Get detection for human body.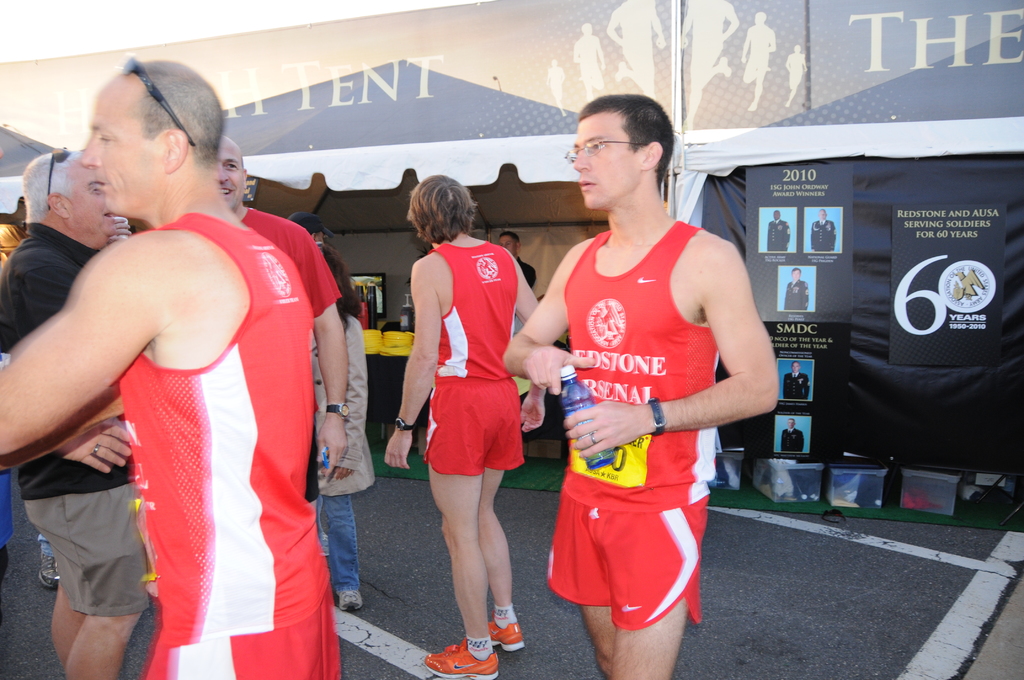
Detection: locate(615, 0, 662, 99).
